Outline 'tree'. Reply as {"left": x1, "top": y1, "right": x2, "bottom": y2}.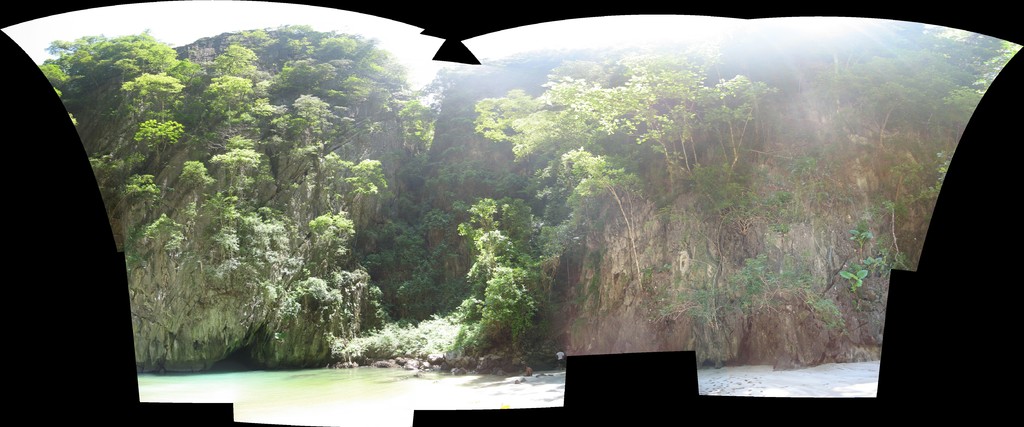
{"left": 310, "top": 213, "right": 362, "bottom": 264}.
